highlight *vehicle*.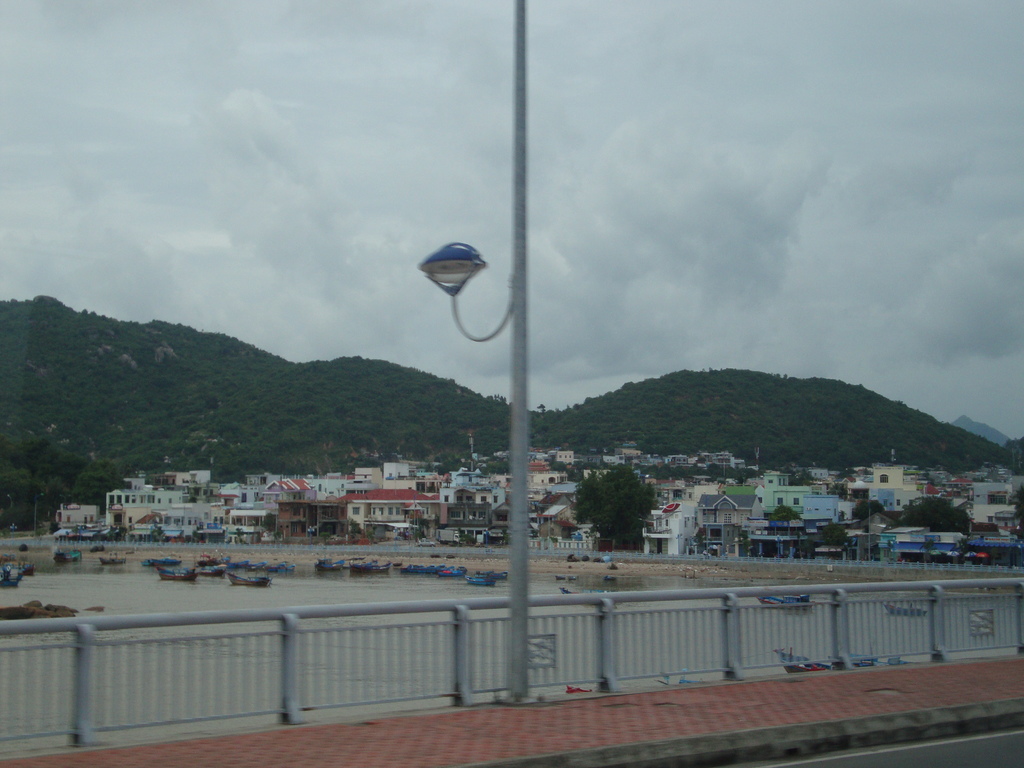
Highlighted region: bbox=(159, 568, 196, 580).
